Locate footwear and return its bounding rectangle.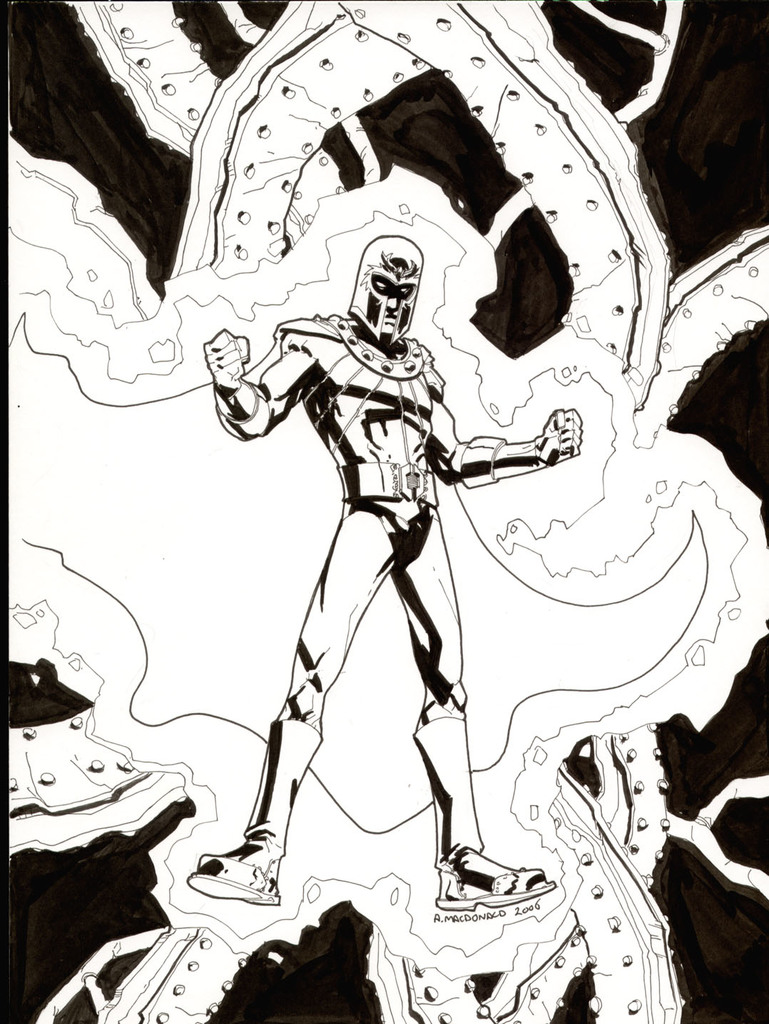
187:852:283:907.
